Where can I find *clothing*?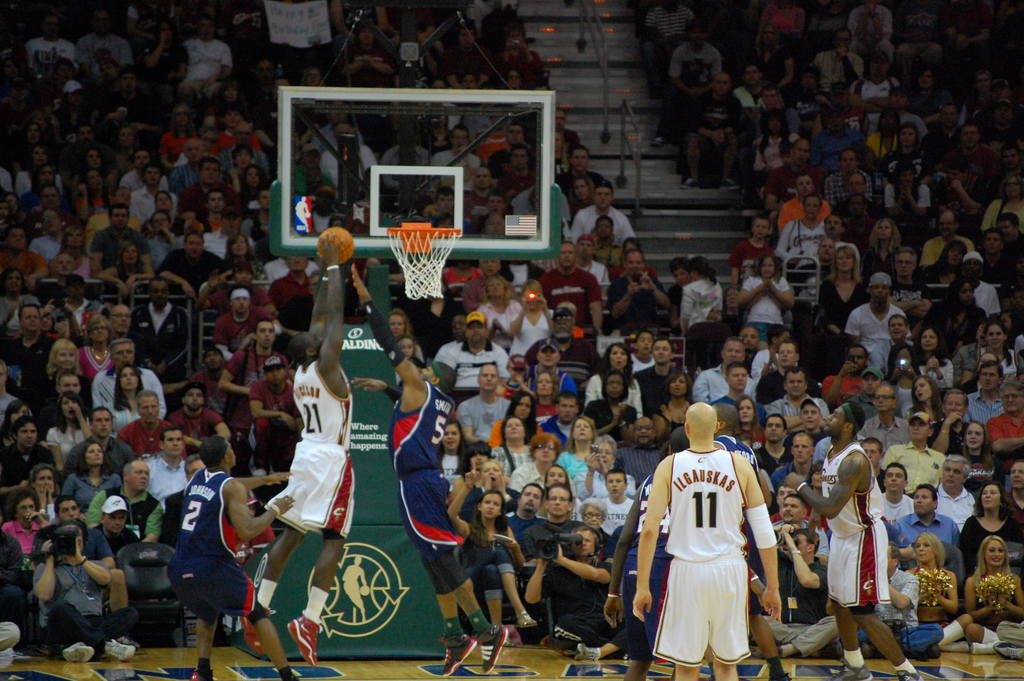
You can find it at Rect(271, 436, 355, 536).
